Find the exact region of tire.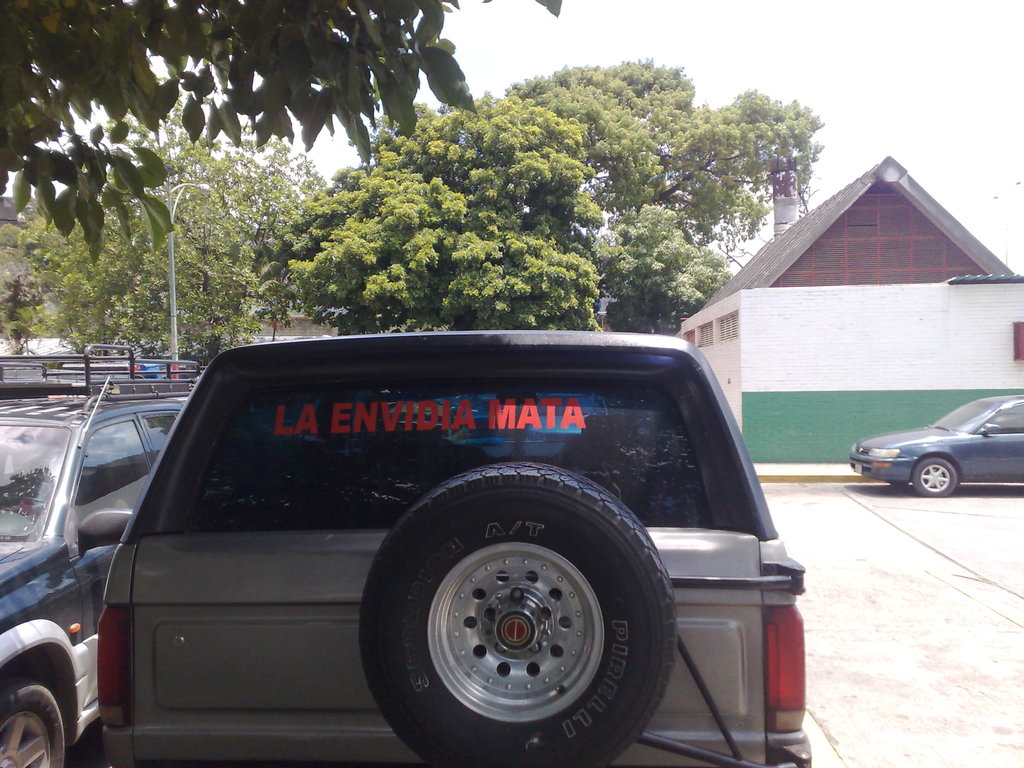
Exact region: 911,461,956,495.
